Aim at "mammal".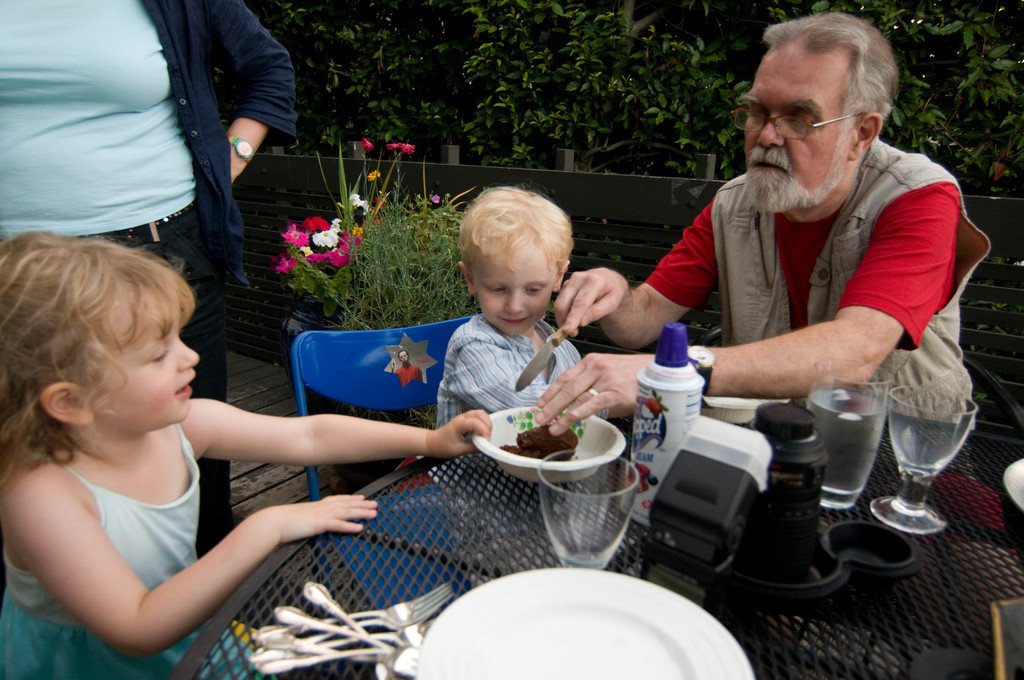
Aimed at (left=413, top=187, right=575, bottom=487).
